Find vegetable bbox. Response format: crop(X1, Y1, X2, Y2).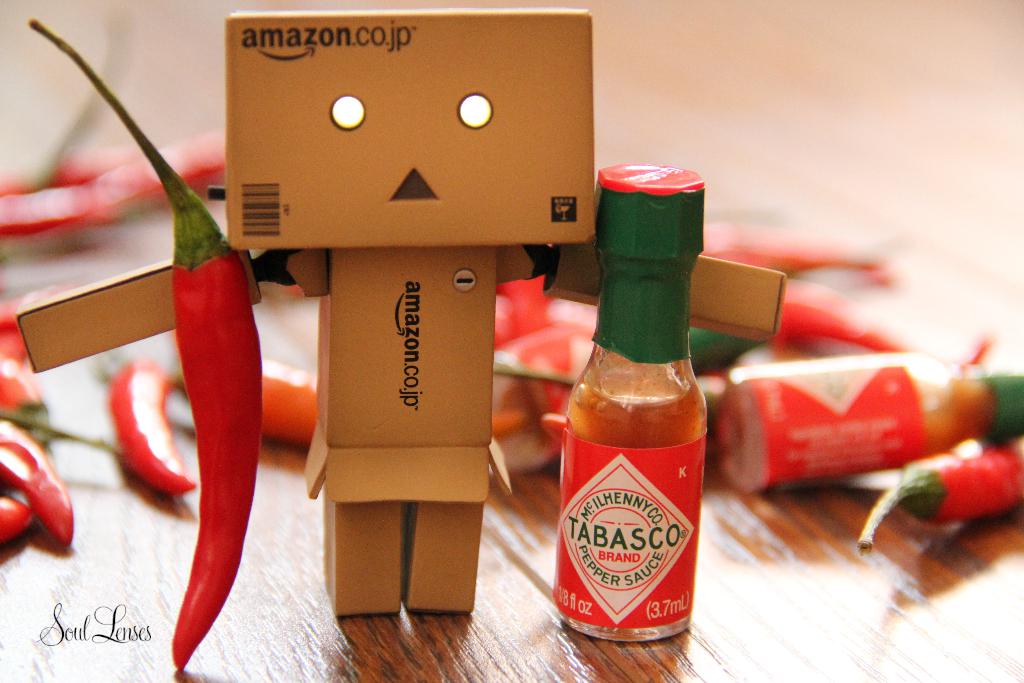
crop(111, 352, 196, 503).
